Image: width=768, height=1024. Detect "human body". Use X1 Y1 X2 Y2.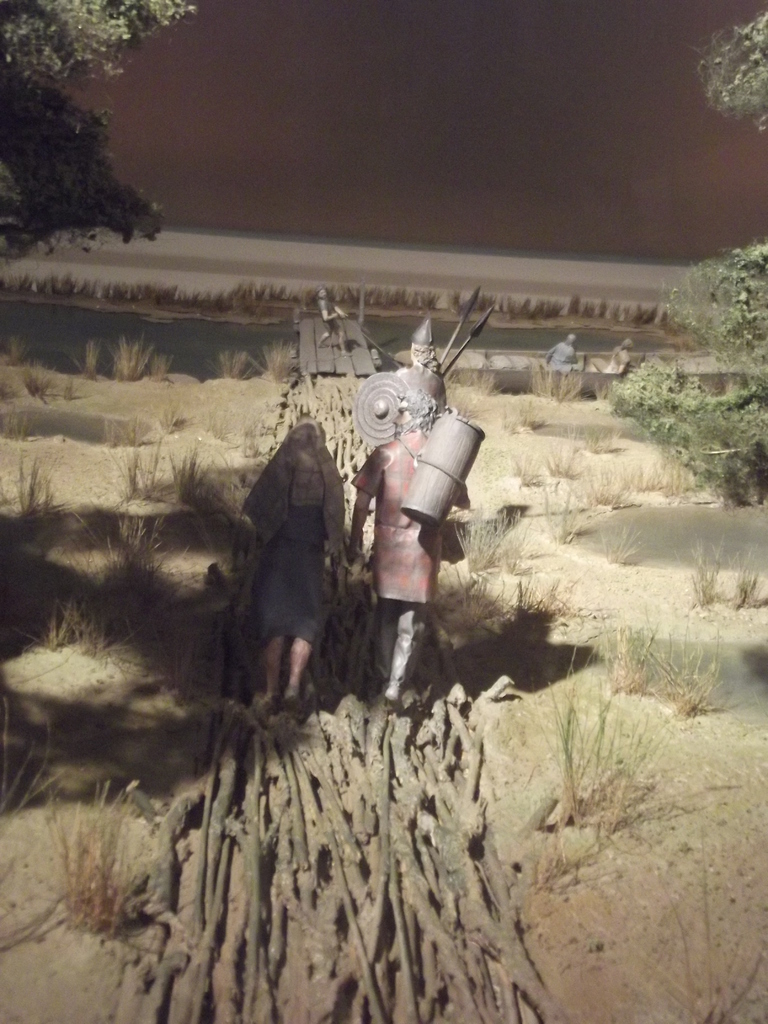
606 338 630 371.
